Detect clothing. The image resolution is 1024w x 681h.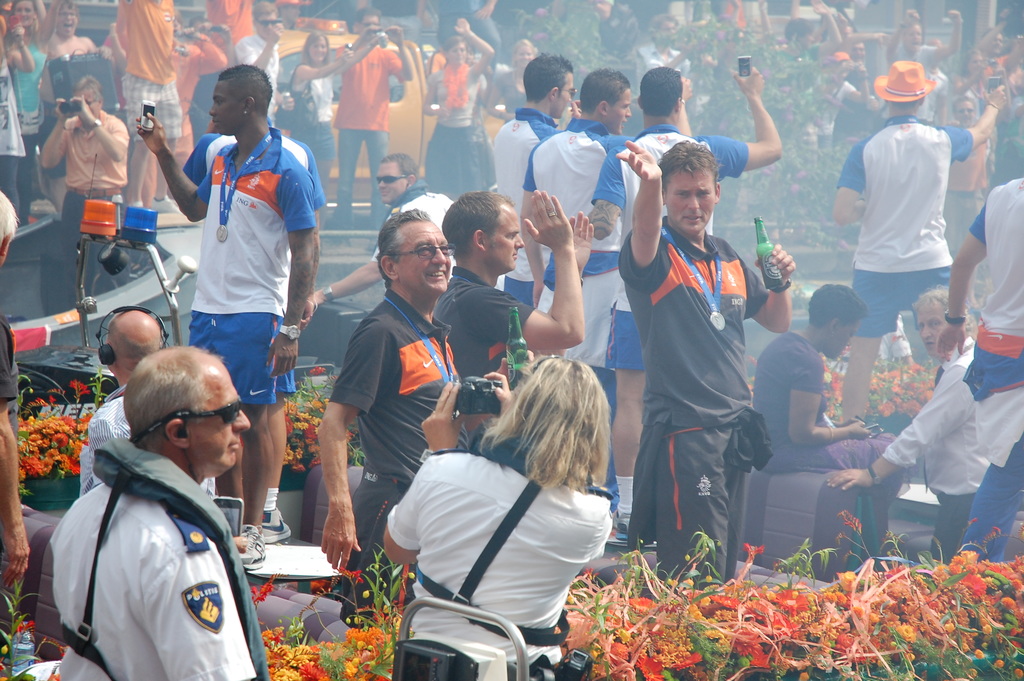
crop(388, 436, 615, 662).
